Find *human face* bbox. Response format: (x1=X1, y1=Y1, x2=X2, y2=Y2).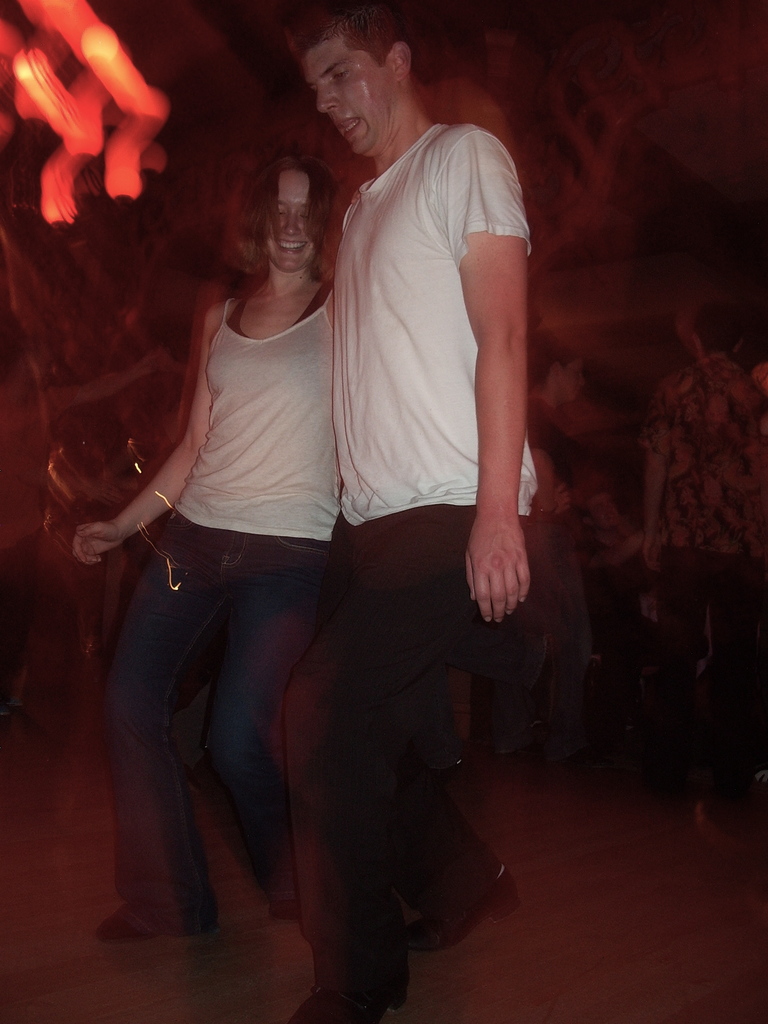
(x1=301, y1=36, x2=388, y2=152).
